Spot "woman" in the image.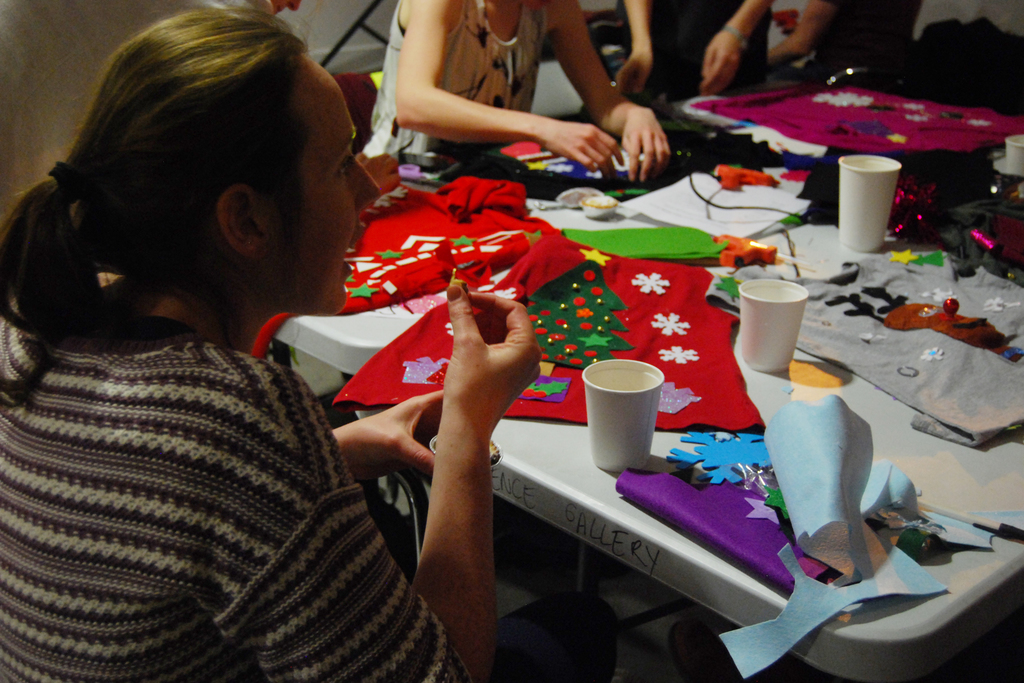
"woman" found at [10,23,522,667].
